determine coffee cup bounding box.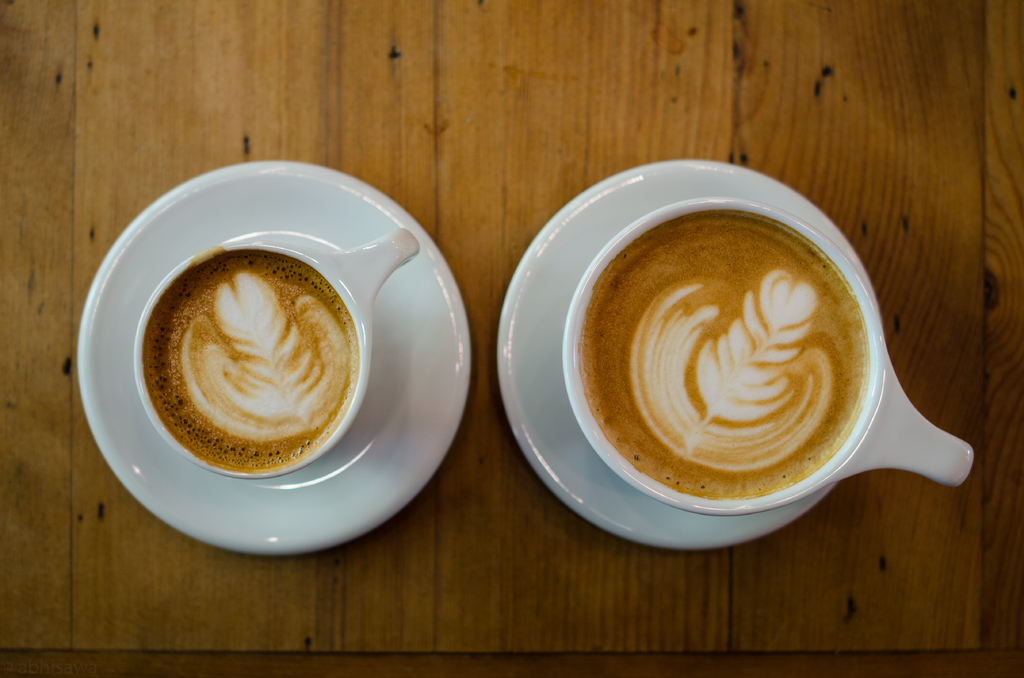
Determined: box(563, 199, 972, 519).
